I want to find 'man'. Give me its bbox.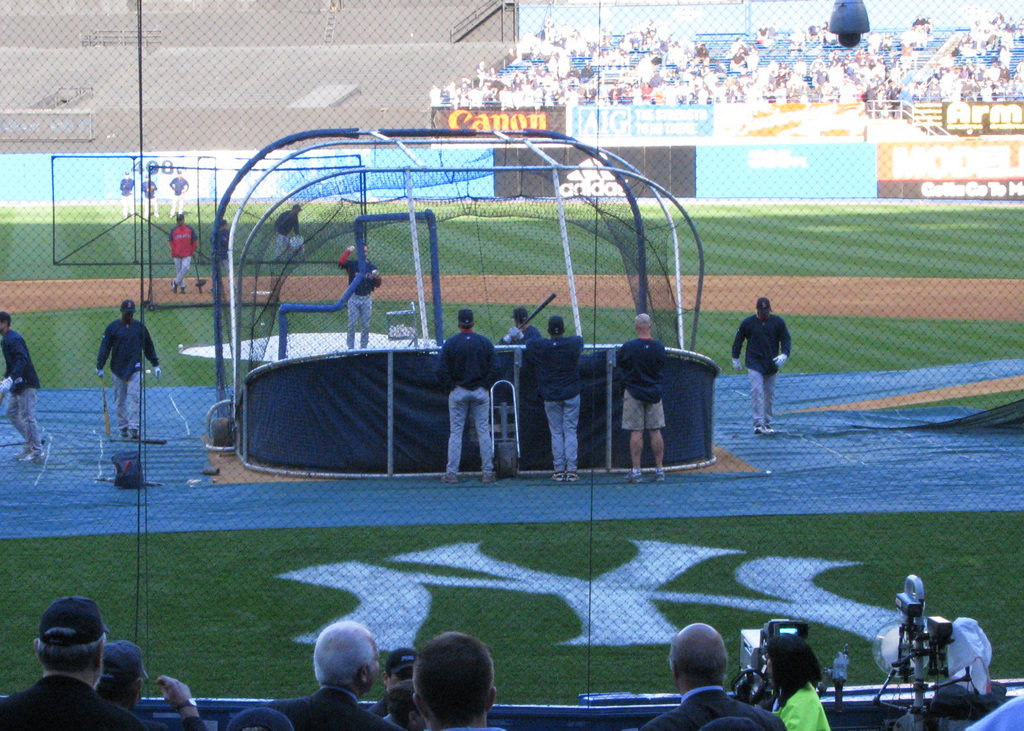
box(143, 174, 156, 212).
